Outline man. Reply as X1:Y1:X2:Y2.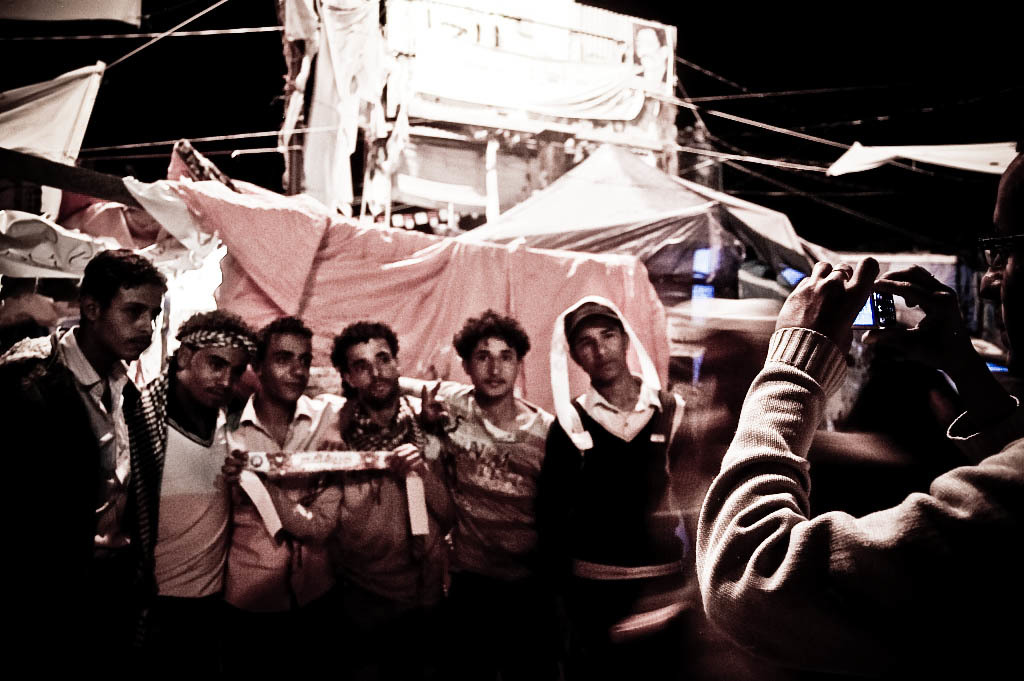
525:294:703:549.
